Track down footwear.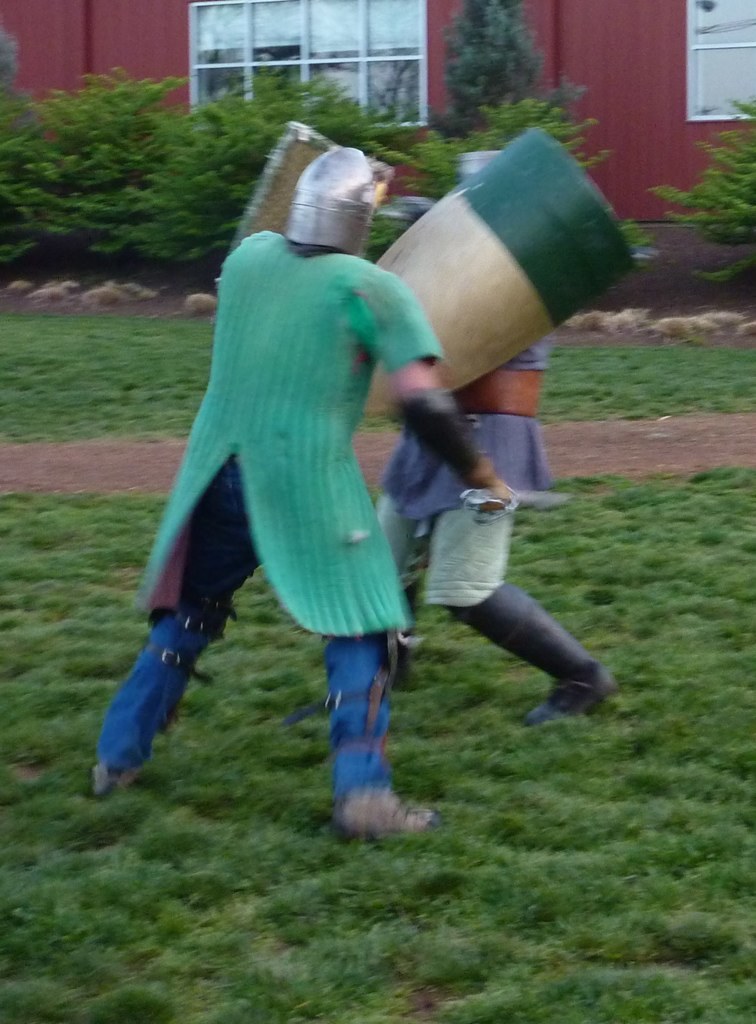
Tracked to <region>382, 563, 430, 693</region>.
